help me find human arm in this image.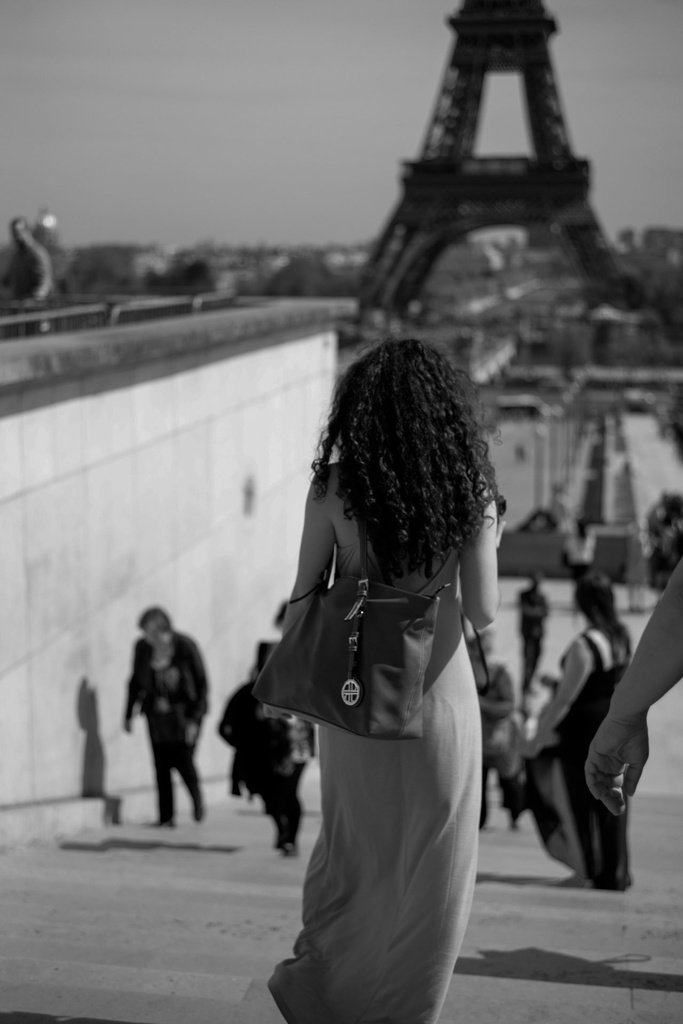
Found it: pyautogui.locateOnScreen(119, 630, 148, 730).
